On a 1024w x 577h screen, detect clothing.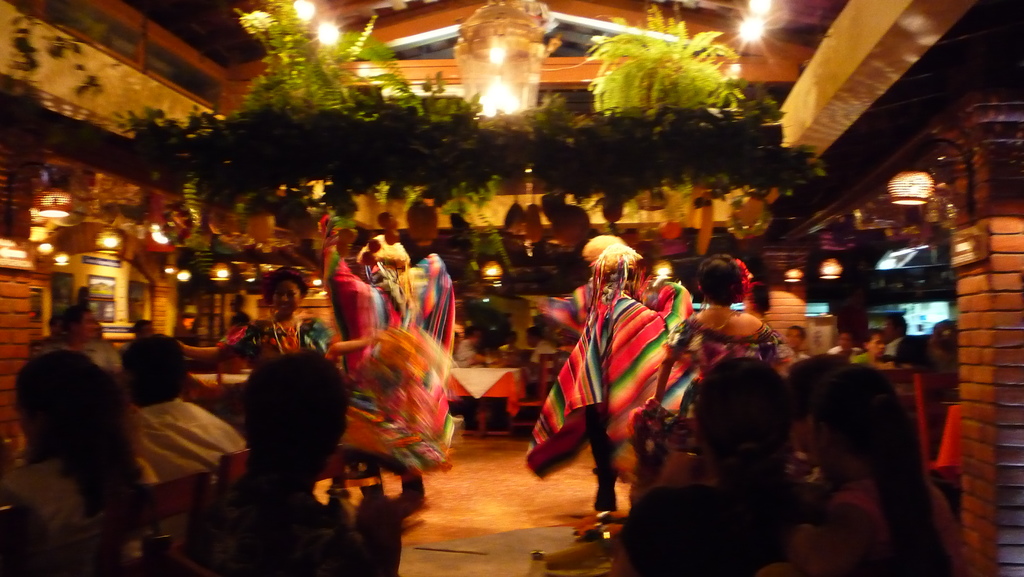
bbox=(458, 335, 475, 360).
